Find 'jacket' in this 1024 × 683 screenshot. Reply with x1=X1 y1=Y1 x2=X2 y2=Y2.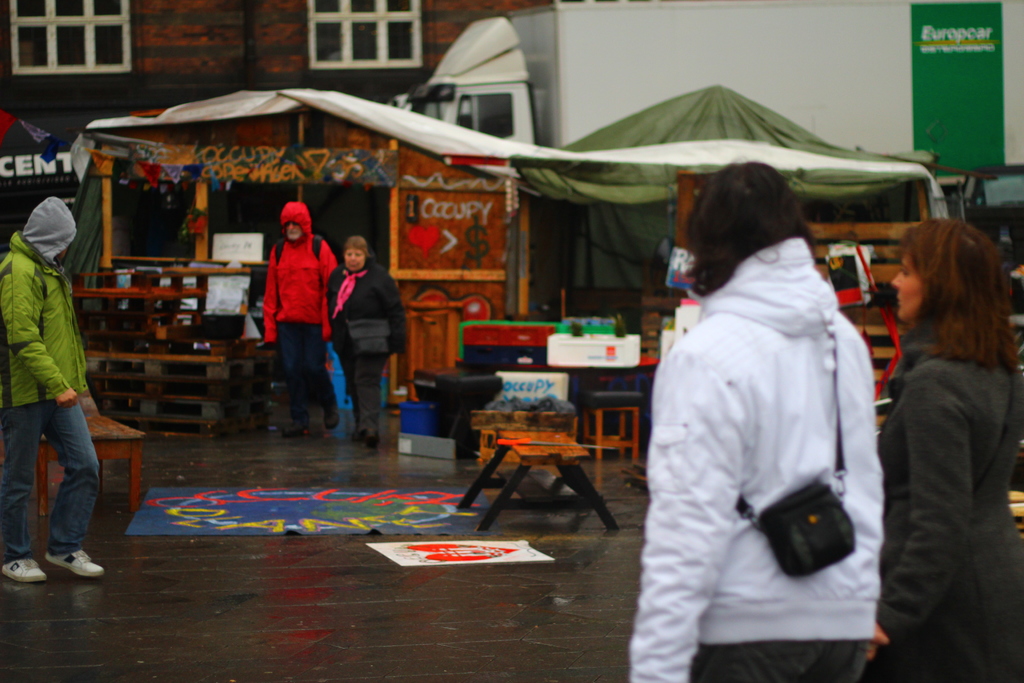
x1=848 y1=215 x2=1011 y2=663.
